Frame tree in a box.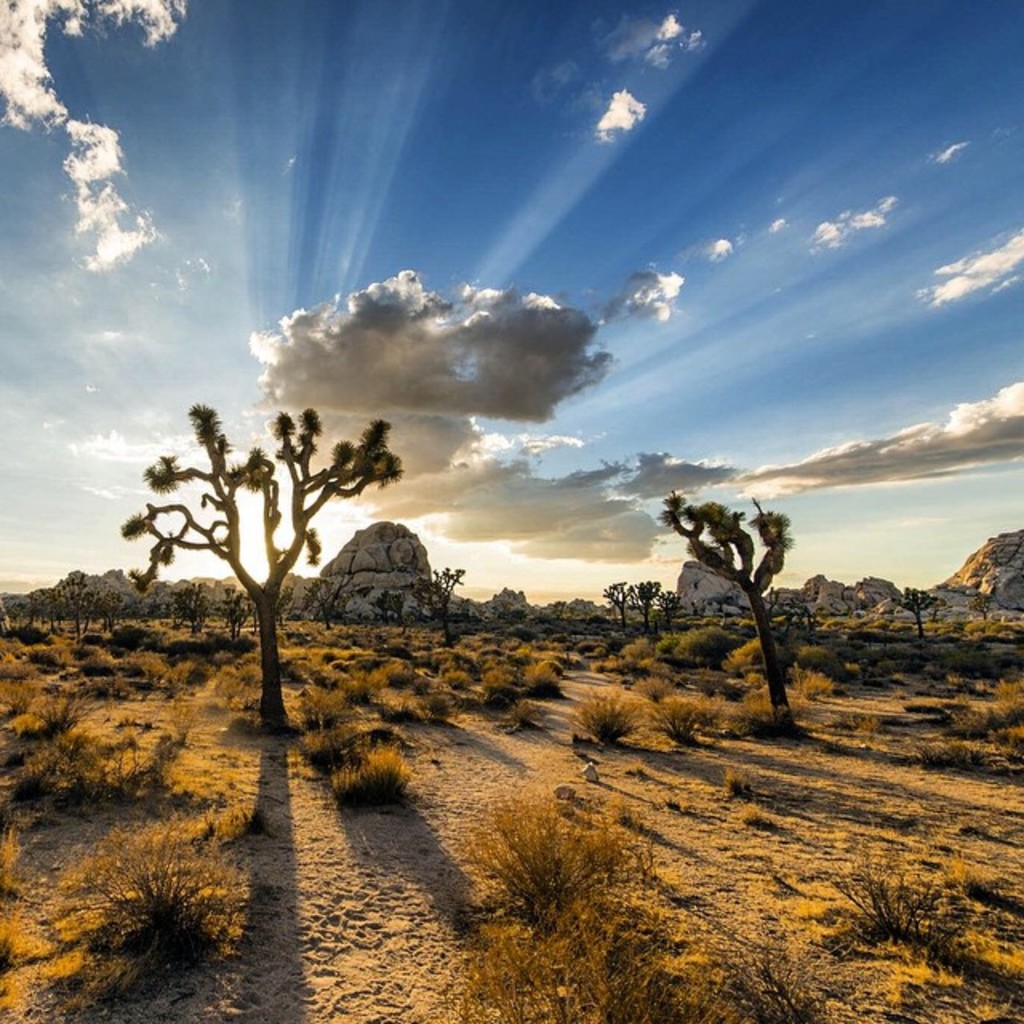
<region>658, 496, 798, 718</region>.
